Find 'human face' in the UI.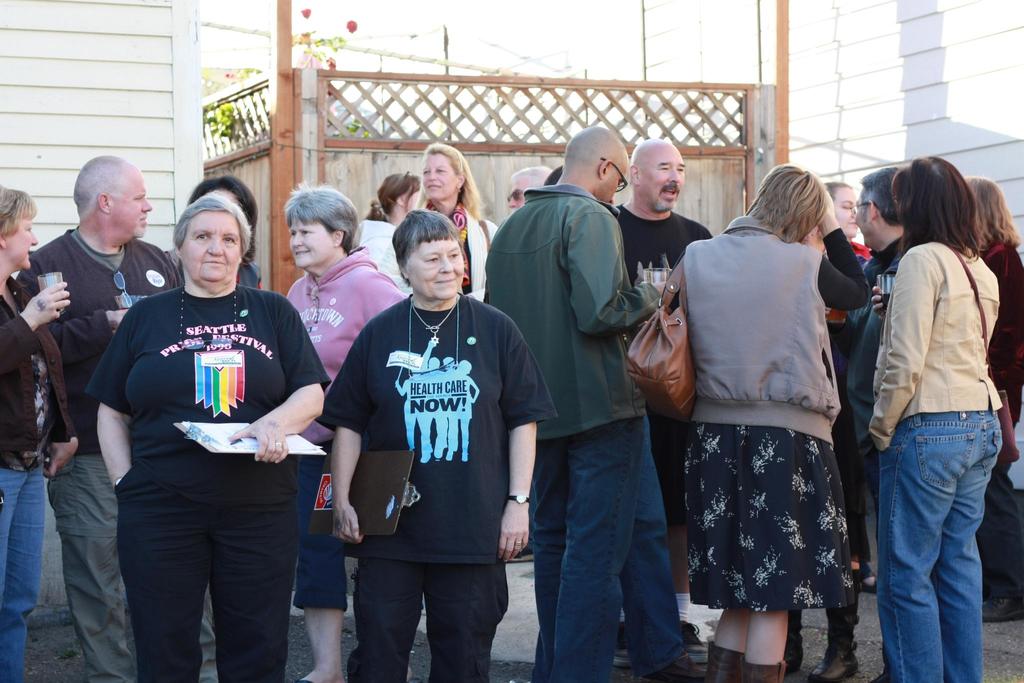
UI element at <bbox>640, 143, 686, 210</bbox>.
